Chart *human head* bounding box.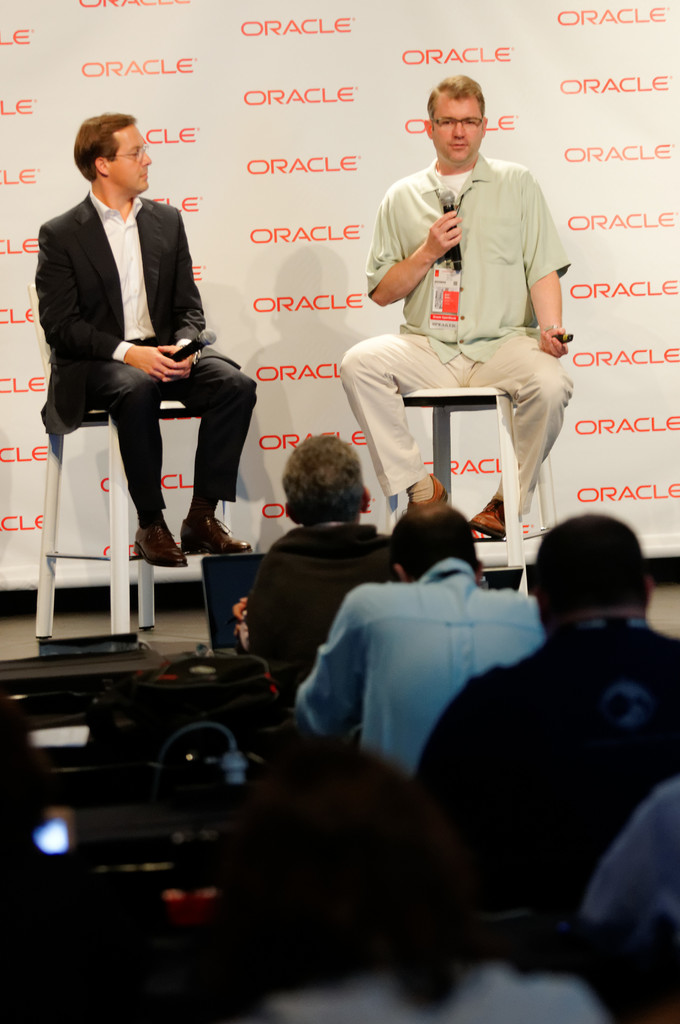
Charted: (73, 114, 150, 189).
